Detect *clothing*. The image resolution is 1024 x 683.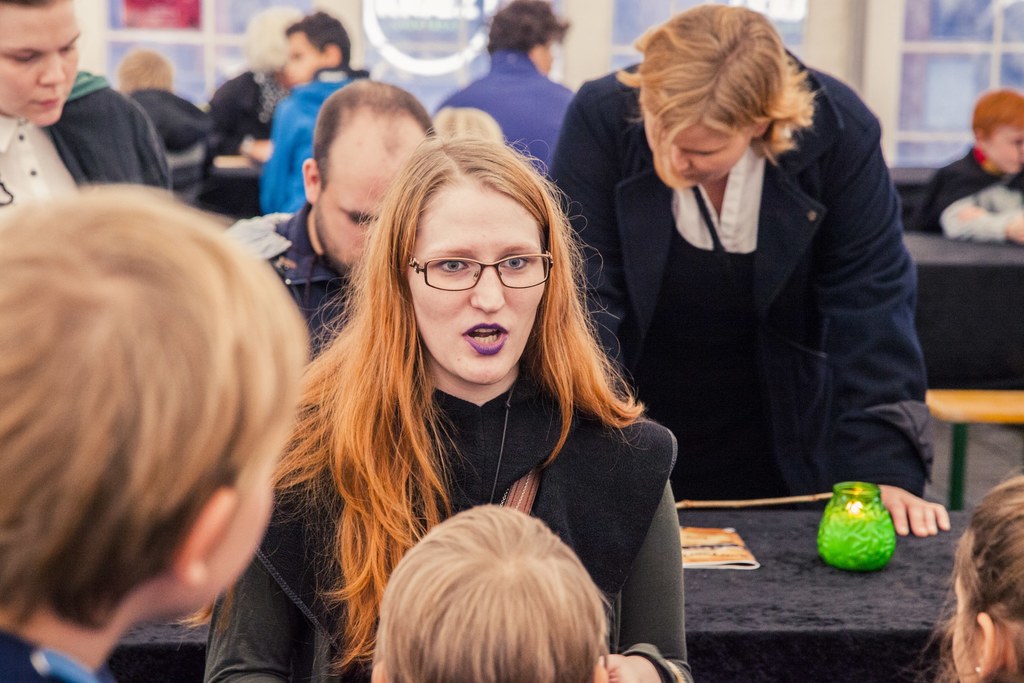
left=211, top=59, right=285, bottom=155.
